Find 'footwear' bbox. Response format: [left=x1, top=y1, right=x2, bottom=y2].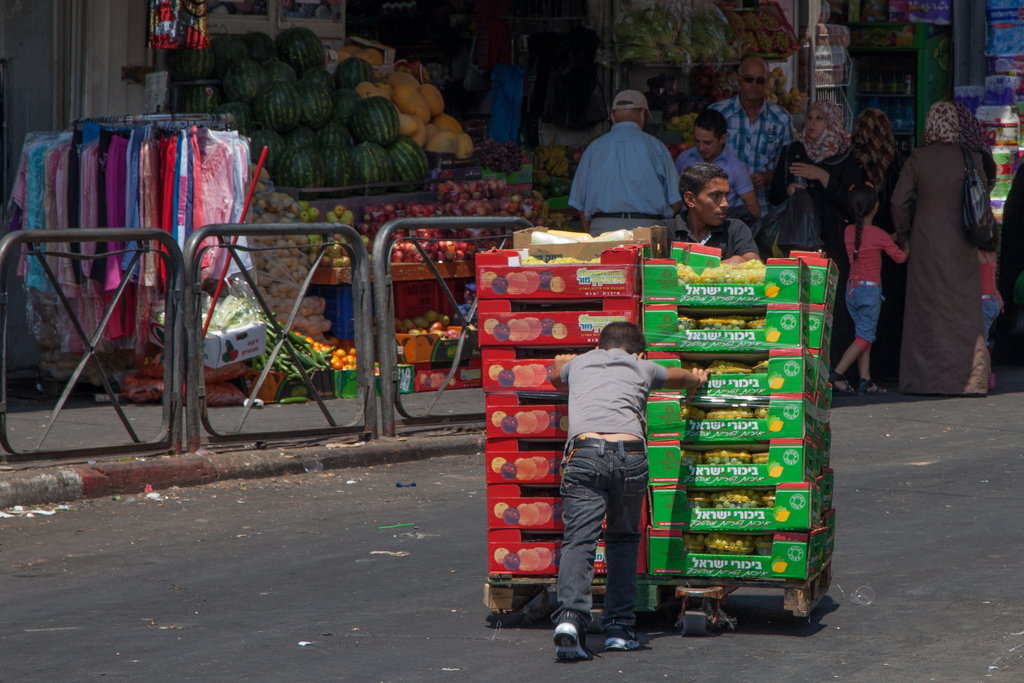
[left=858, top=373, right=887, bottom=394].
